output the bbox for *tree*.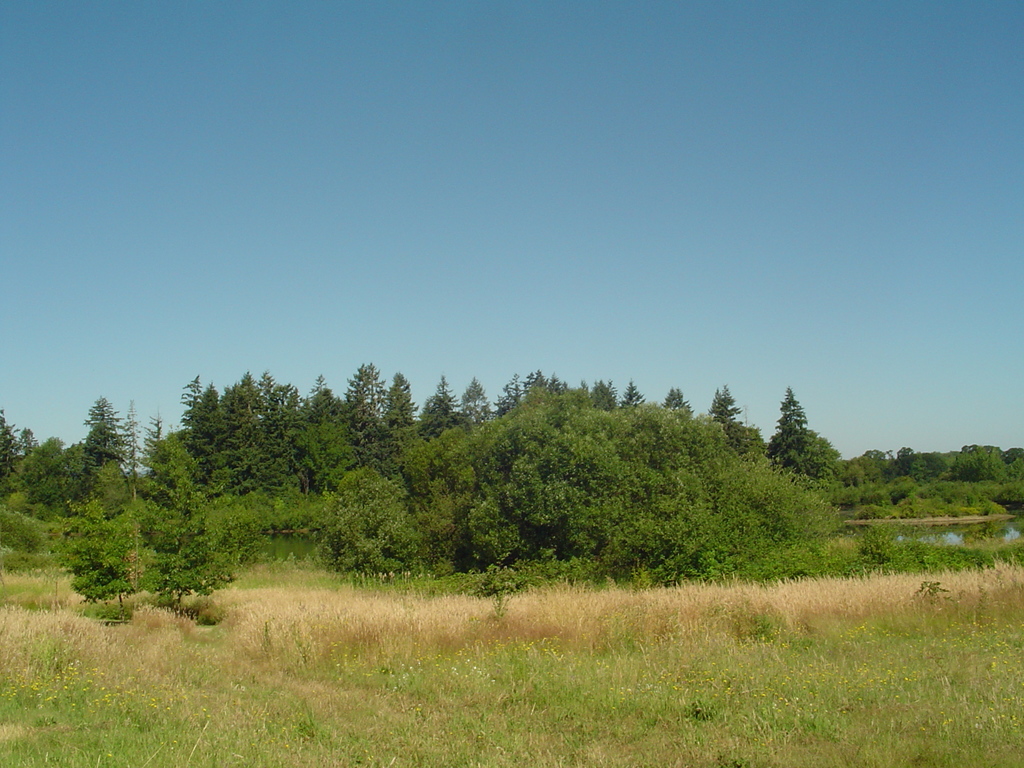
[346,410,408,479].
